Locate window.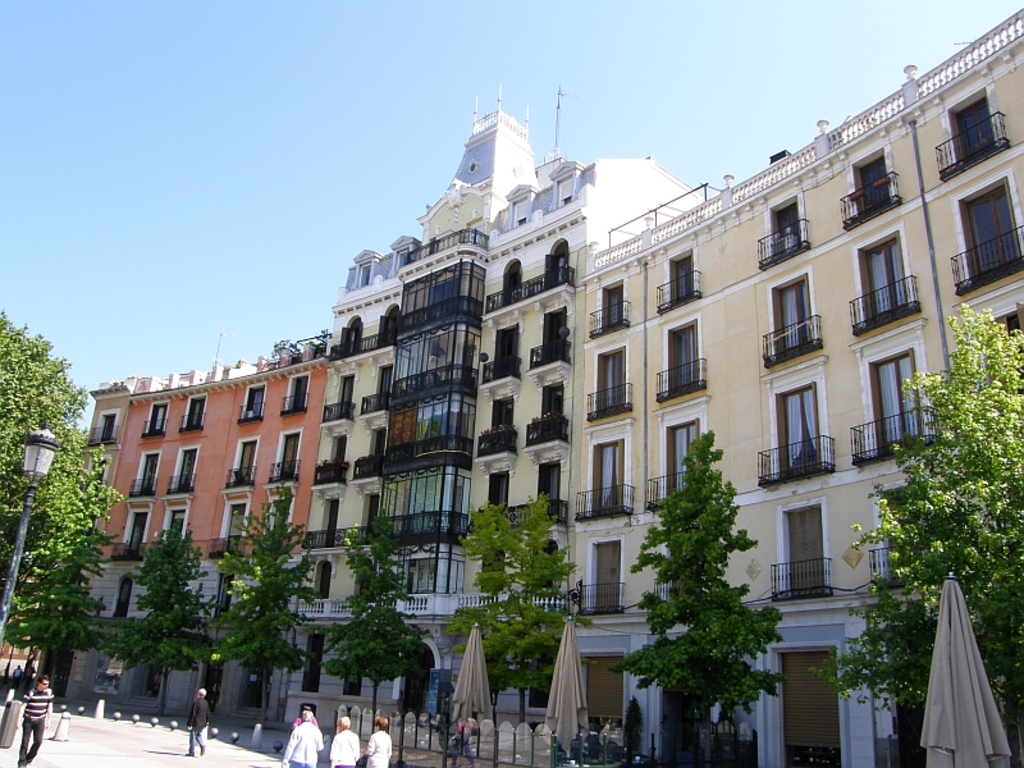
Bounding box: <bbox>773, 370, 836, 489</bbox>.
